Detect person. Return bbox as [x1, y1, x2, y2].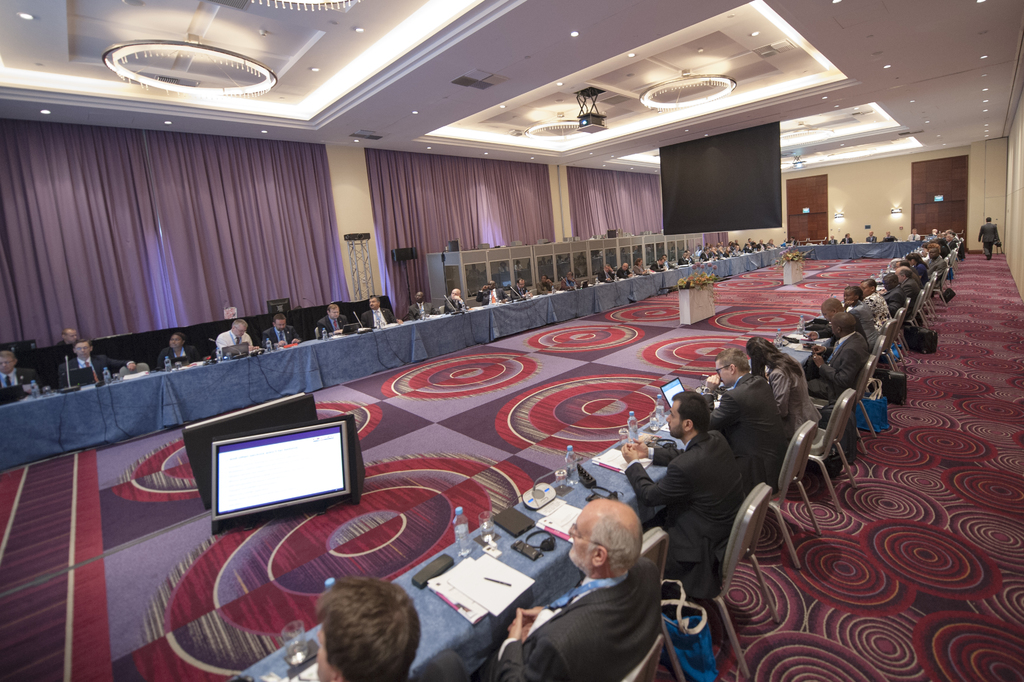
[946, 232, 961, 237].
